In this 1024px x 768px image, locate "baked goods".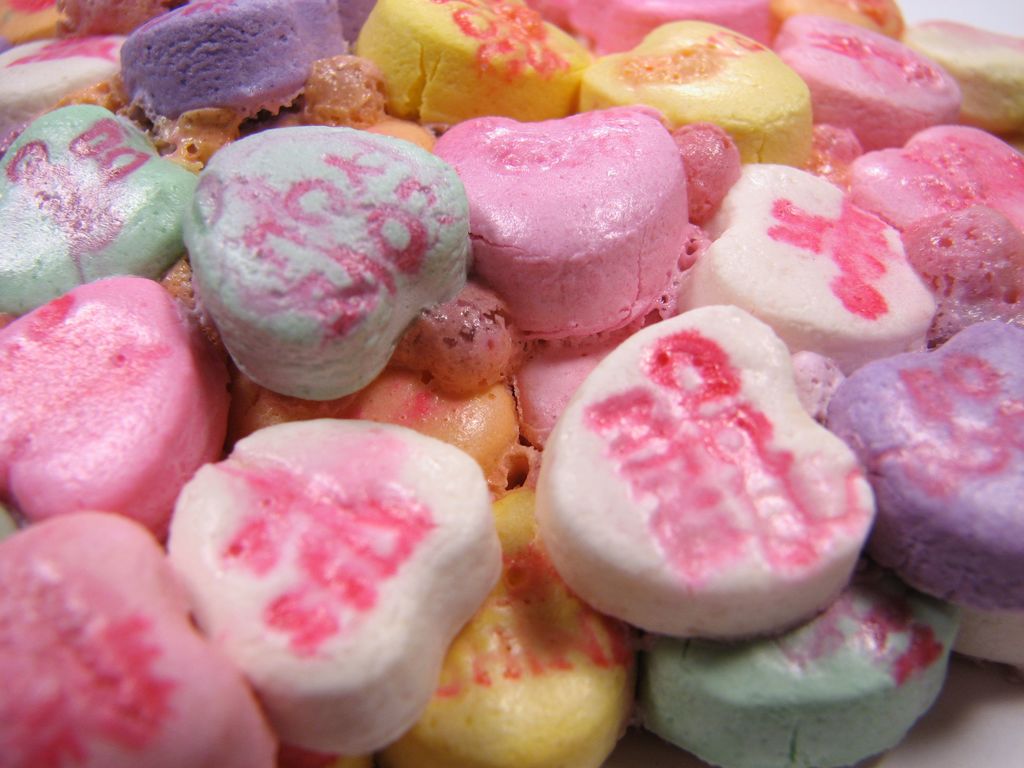
Bounding box: crop(180, 130, 468, 405).
